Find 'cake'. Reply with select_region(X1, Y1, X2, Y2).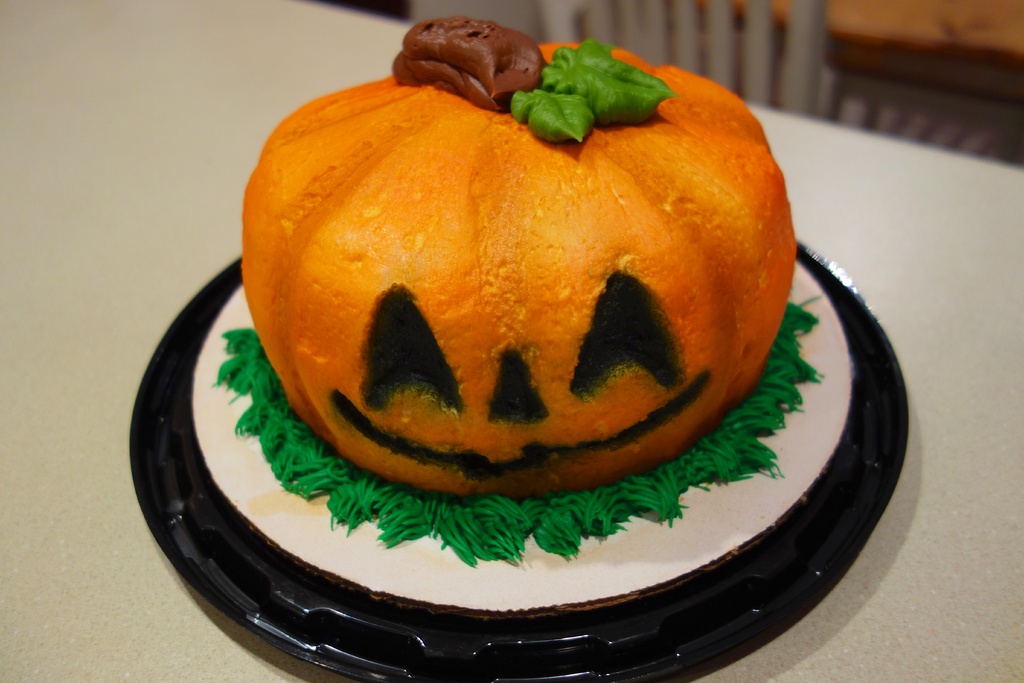
select_region(130, 18, 908, 682).
